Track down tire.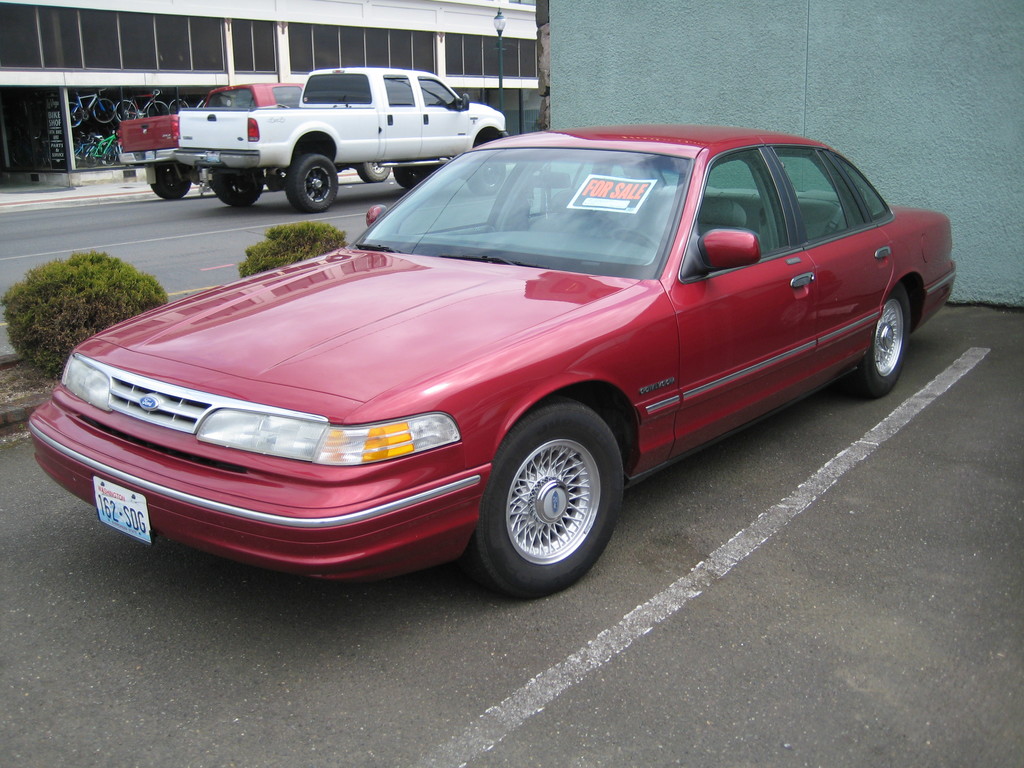
Tracked to 212,177,268,201.
